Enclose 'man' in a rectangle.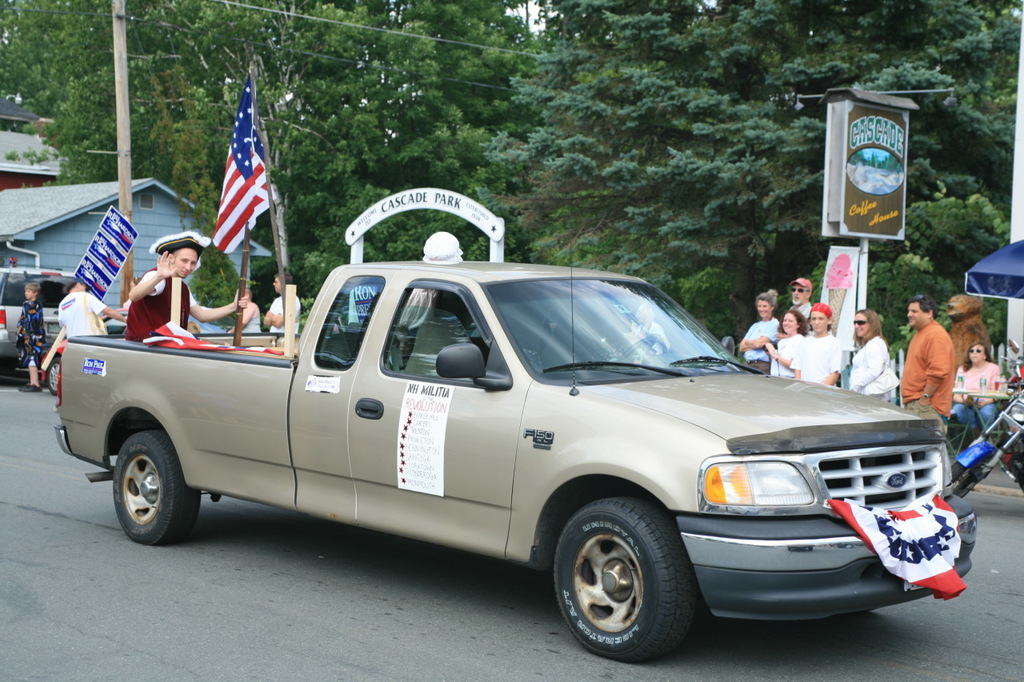
<box>124,229,246,343</box>.
